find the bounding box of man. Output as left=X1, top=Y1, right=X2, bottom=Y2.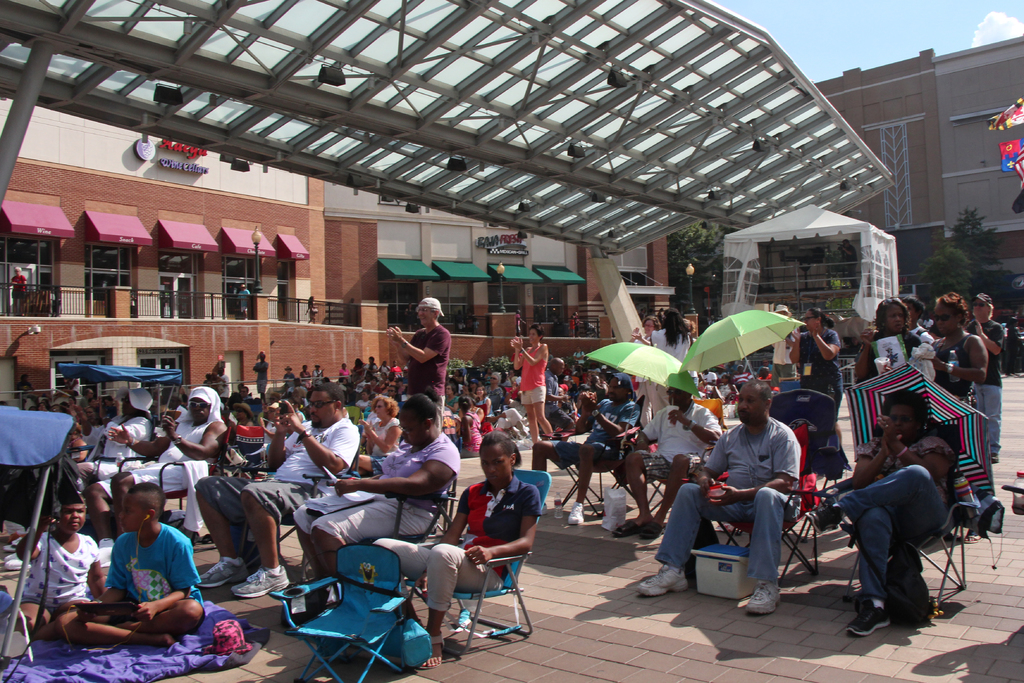
left=237, top=383, right=240, bottom=394.
